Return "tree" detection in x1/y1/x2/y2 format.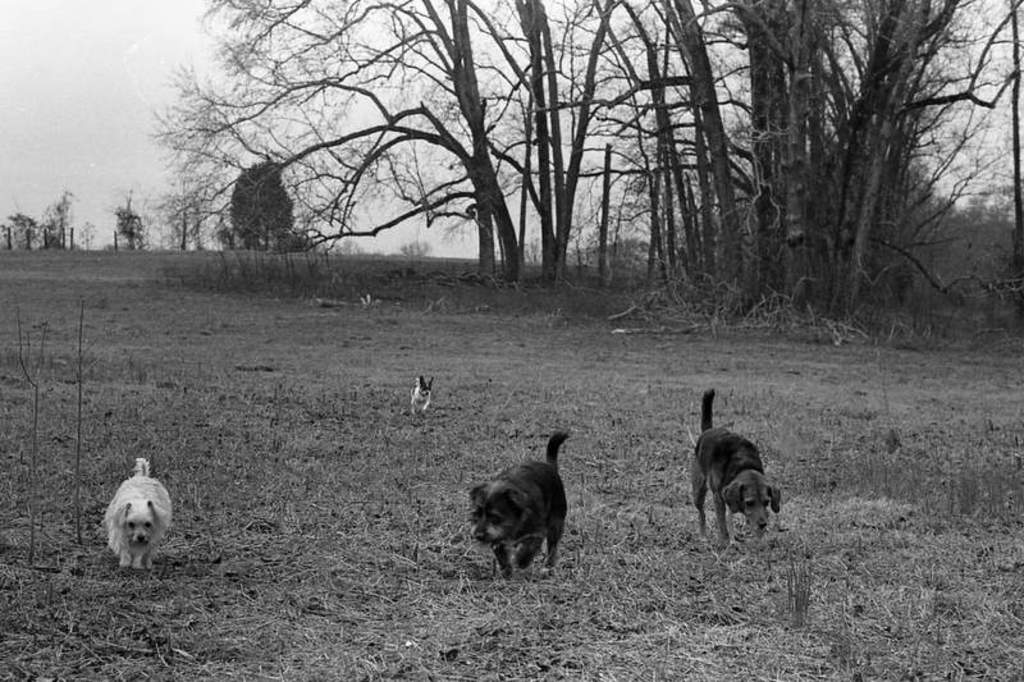
105/189/141/253.
